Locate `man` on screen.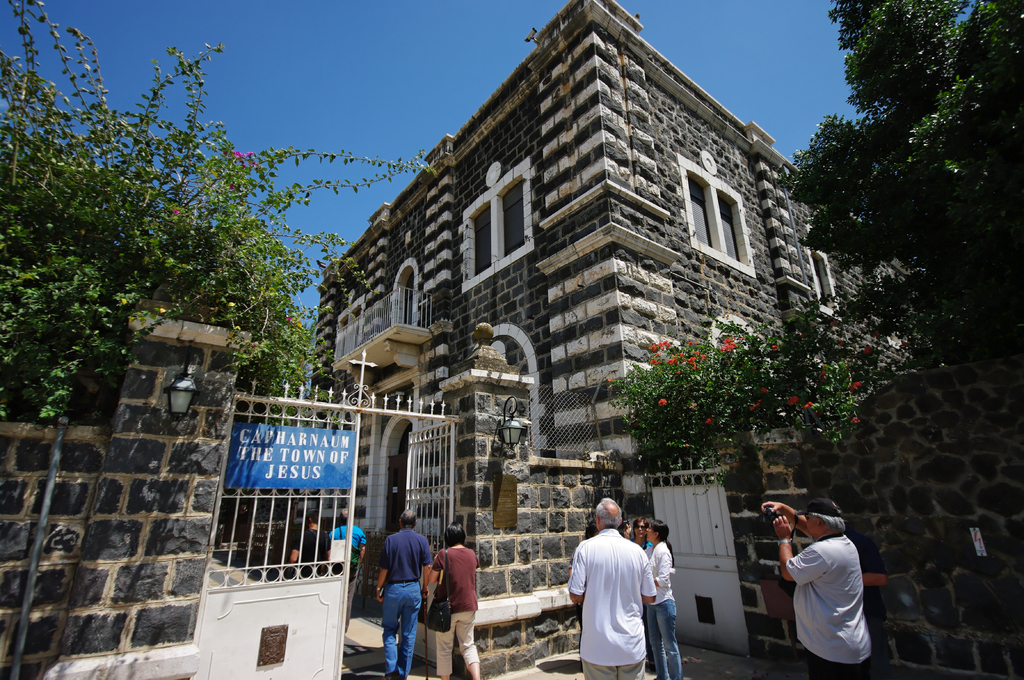
On screen at <region>377, 509, 431, 679</region>.
